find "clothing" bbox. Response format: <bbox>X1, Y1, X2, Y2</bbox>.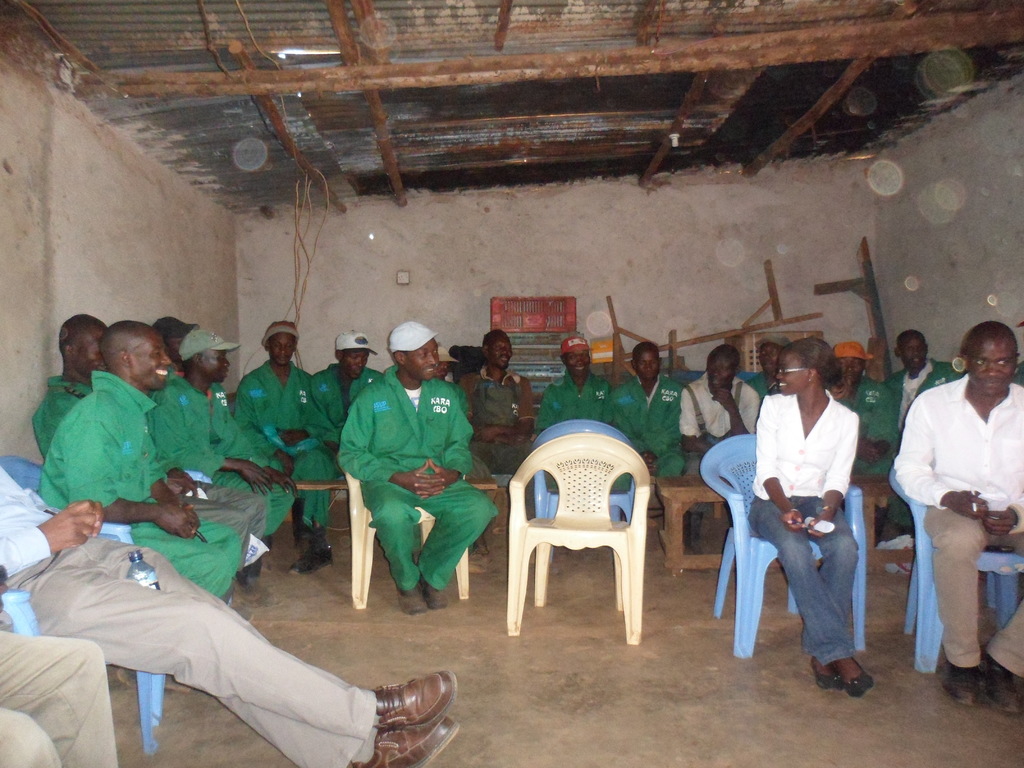
<bbox>902, 331, 1017, 695</bbox>.
